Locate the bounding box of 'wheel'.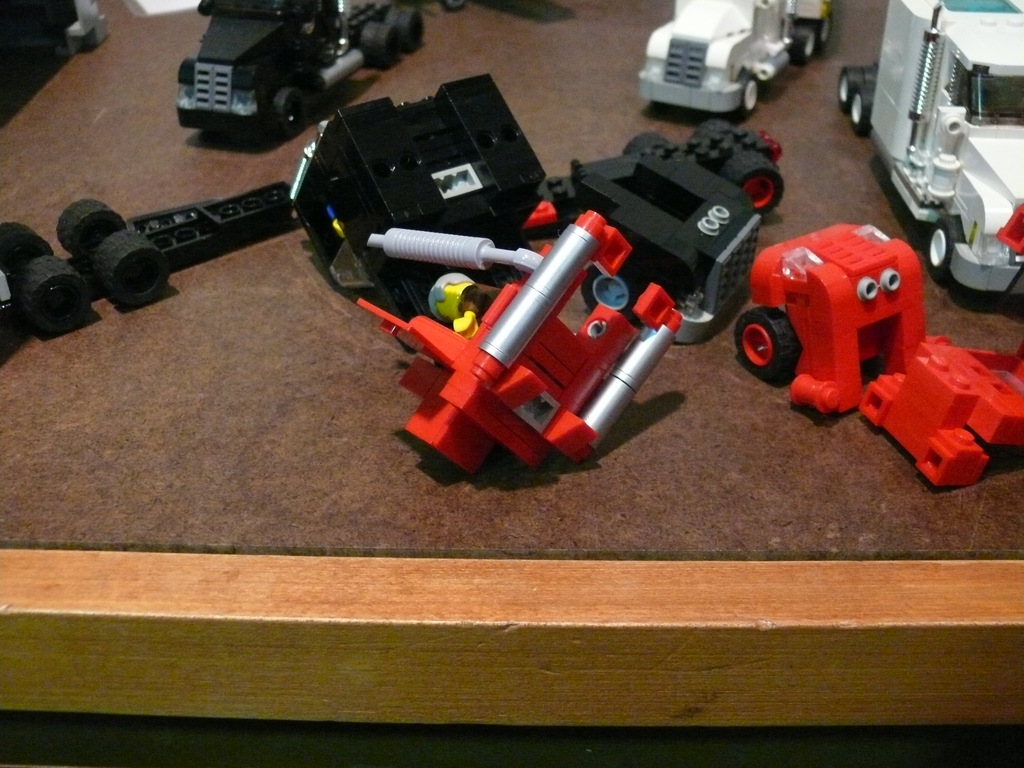
Bounding box: l=18, t=255, r=86, b=333.
